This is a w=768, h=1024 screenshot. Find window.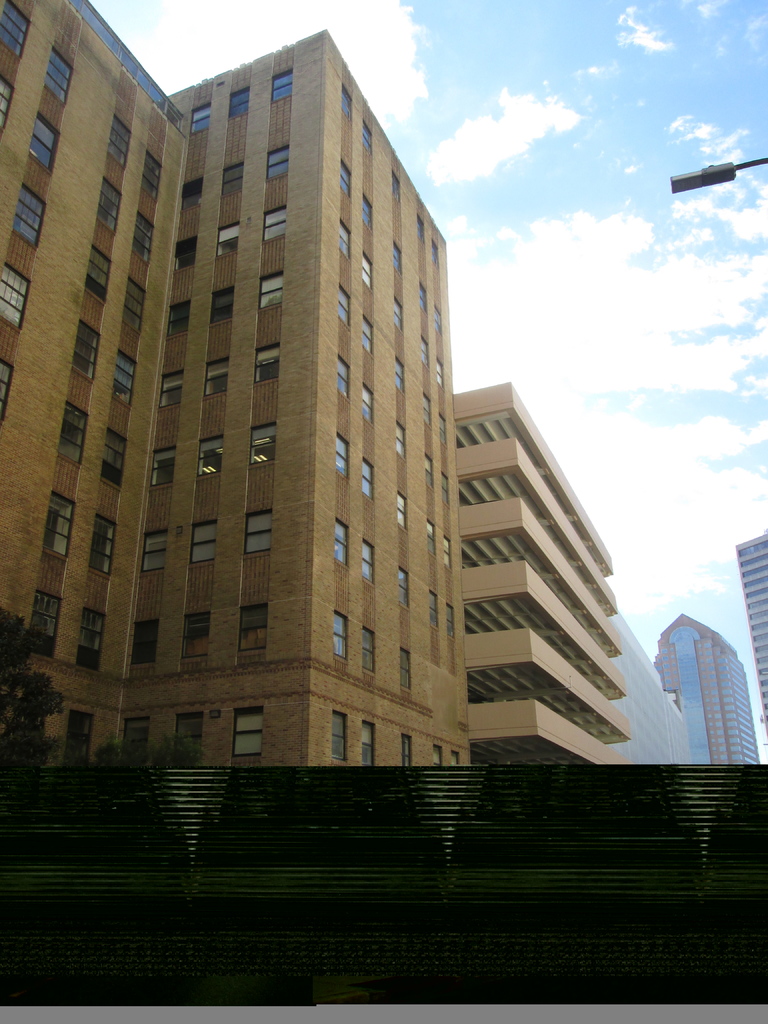
Bounding box: [x1=338, y1=218, x2=350, y2=252].
